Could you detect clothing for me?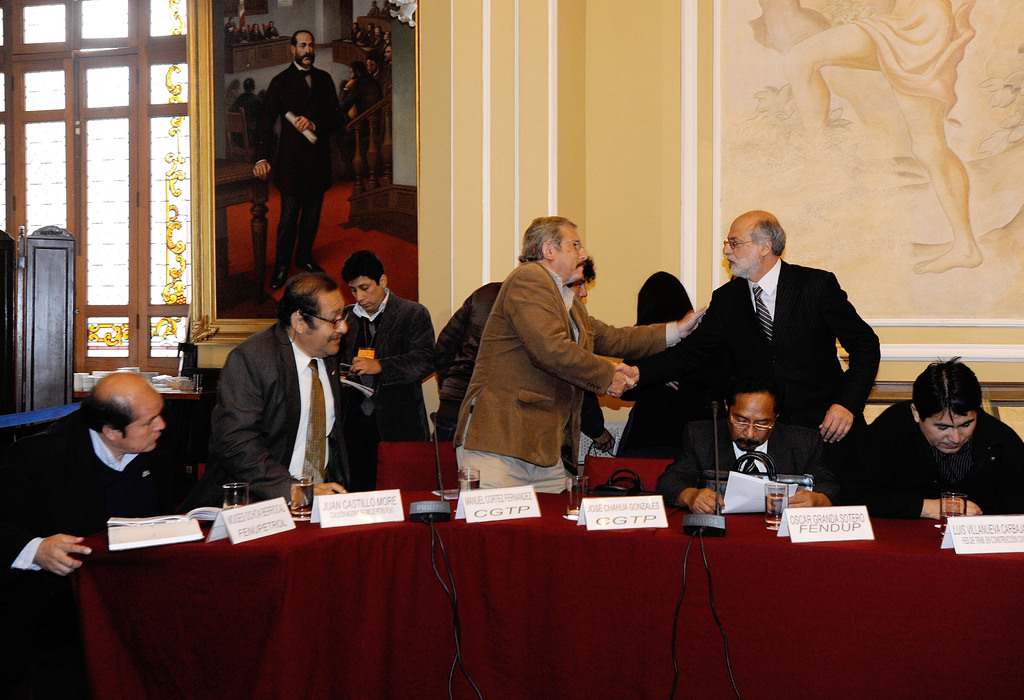
Detection result: (635,259,879,438).
